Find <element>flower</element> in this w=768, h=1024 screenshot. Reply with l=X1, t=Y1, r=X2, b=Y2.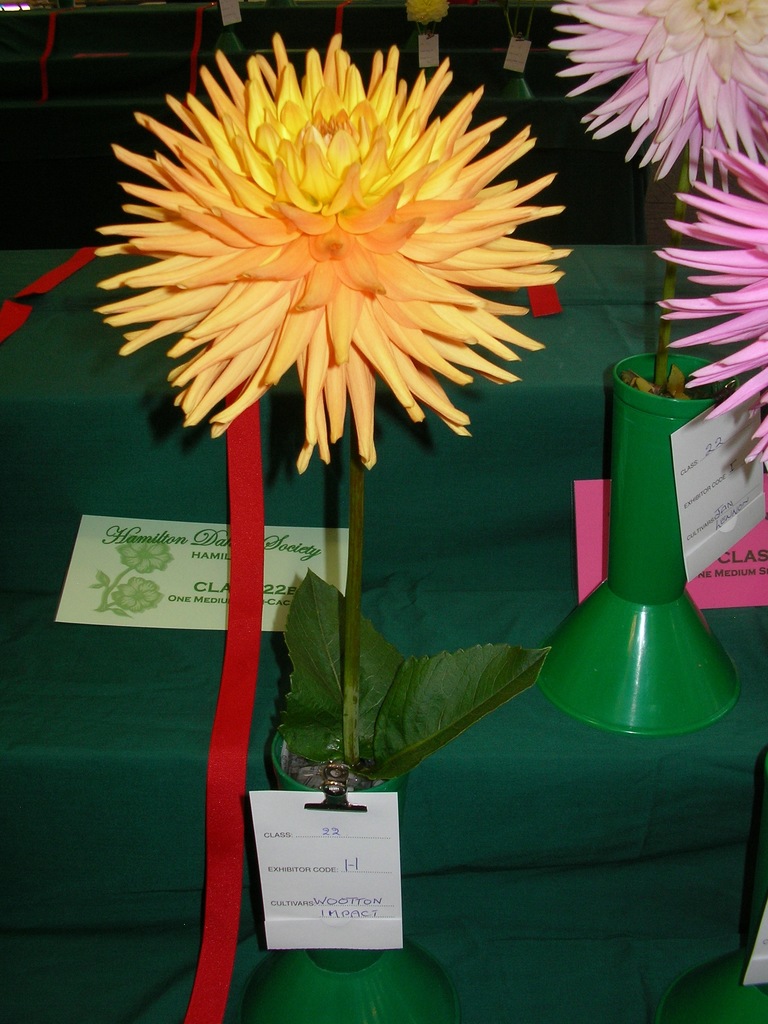
l=546, t=0, r=767, b=196.
